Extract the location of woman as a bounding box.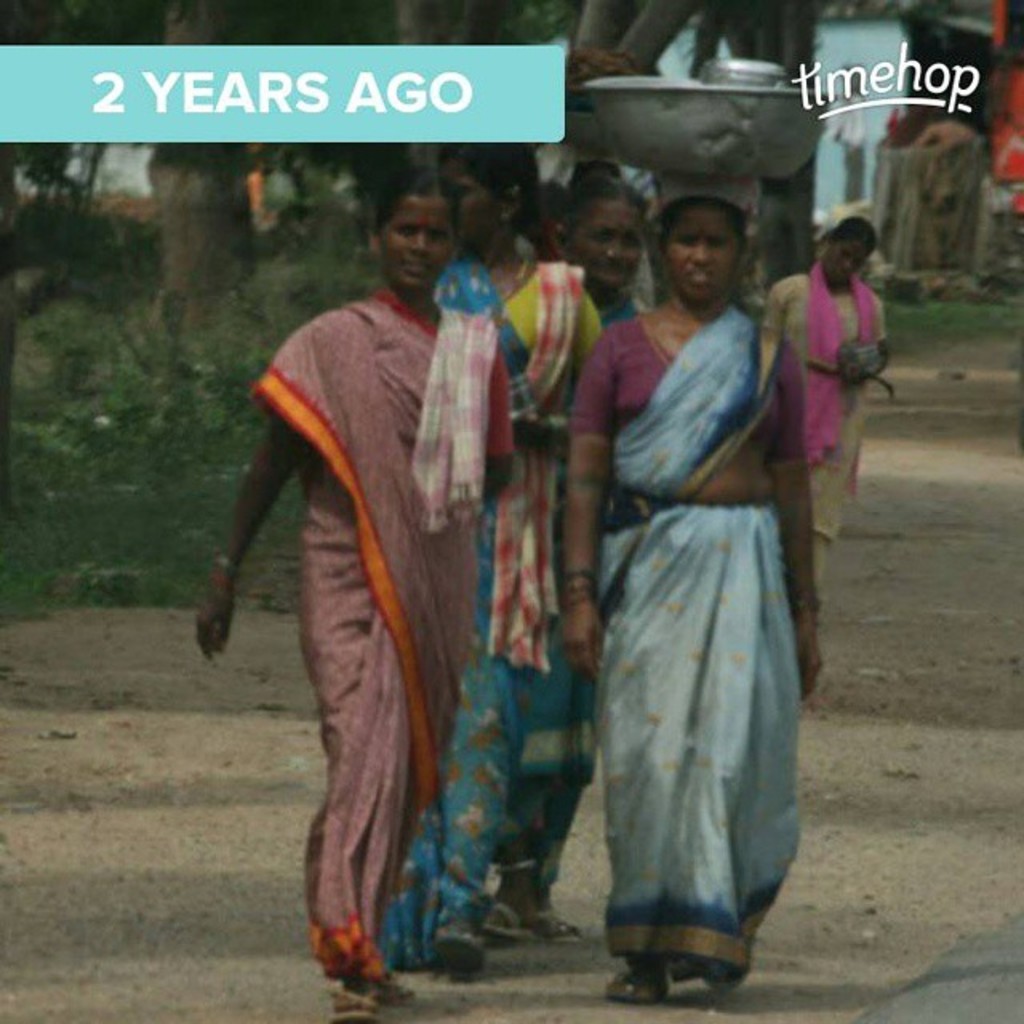
[754,213,893,629].
